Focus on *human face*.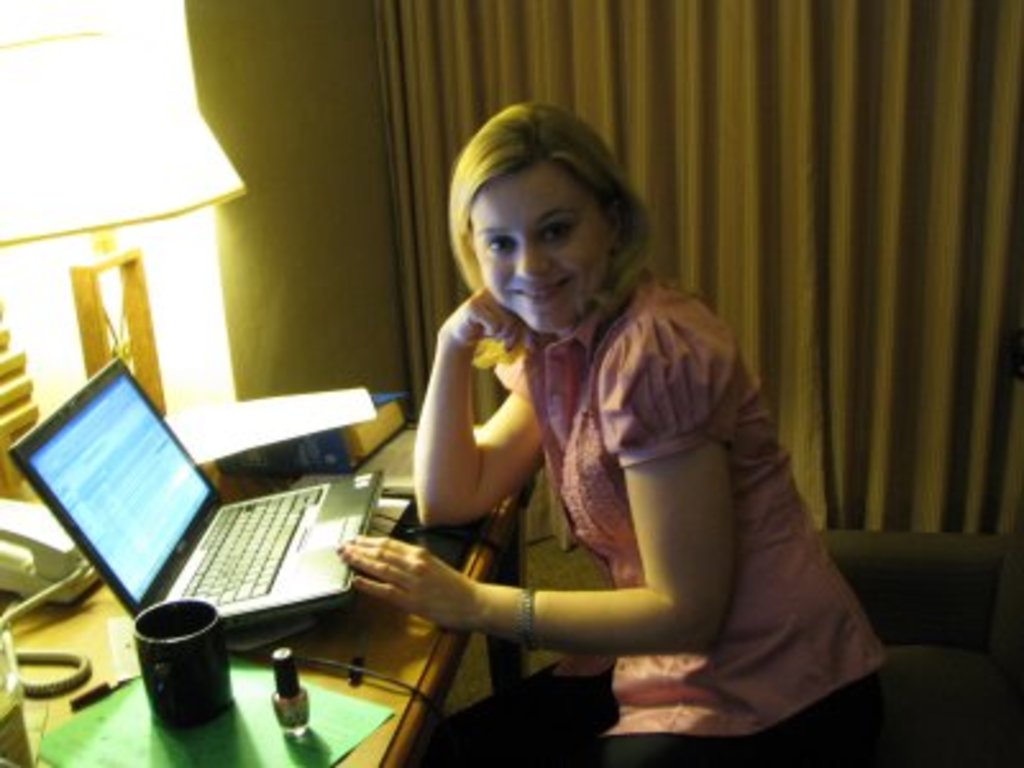
Focused at bbox=(476, 161, 609, 328).
